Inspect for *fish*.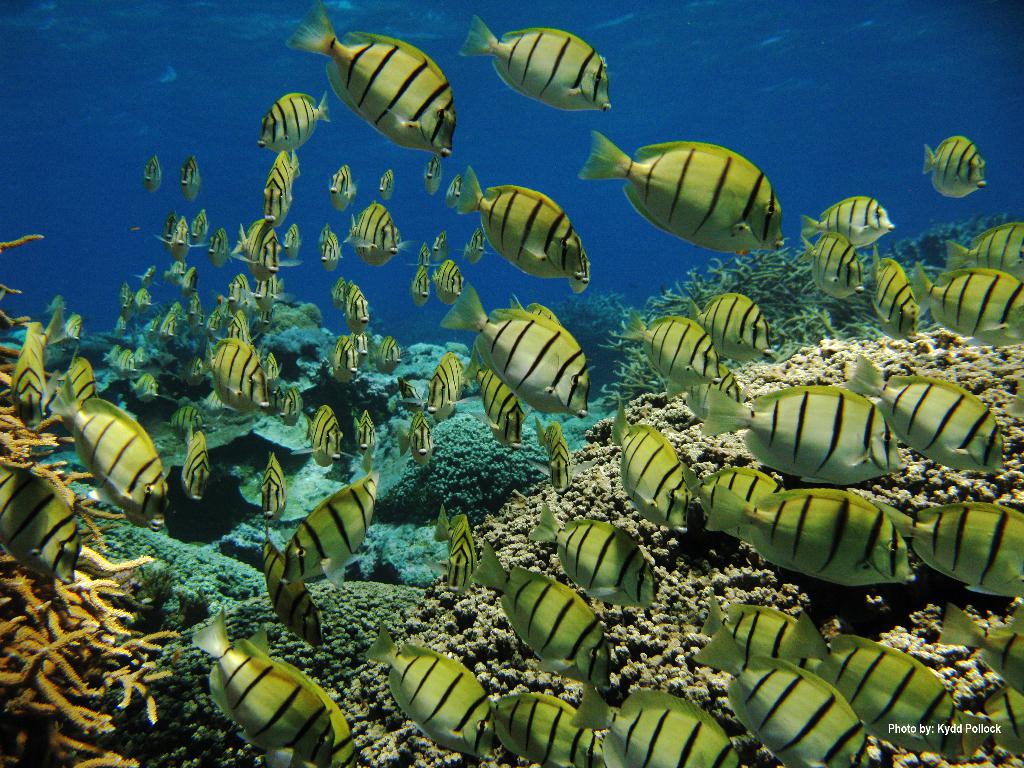
Inspection: rect(470, 358, 526, 458).
